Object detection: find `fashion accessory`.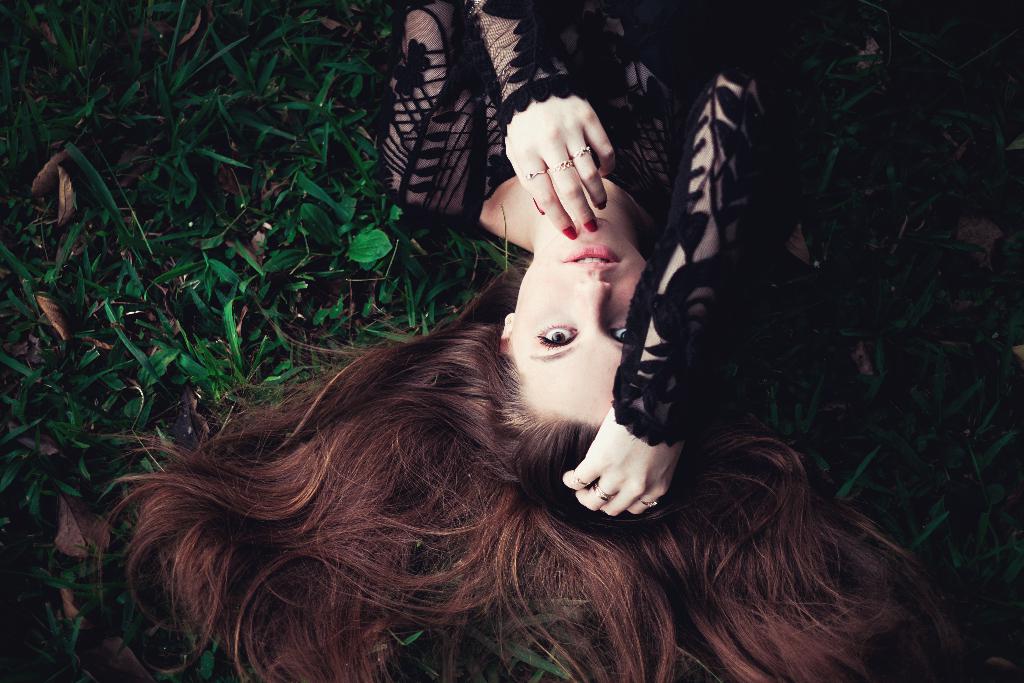
<bbox>468, 0, 482, 18</bbox>.
